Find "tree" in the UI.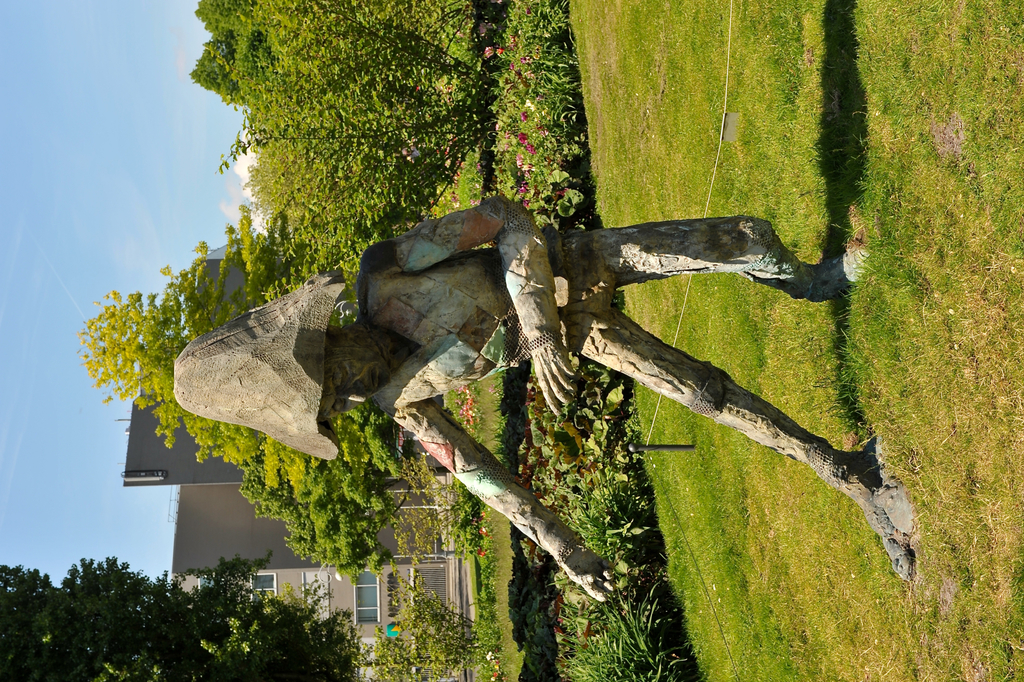
UI element at 190,0,243,113.
